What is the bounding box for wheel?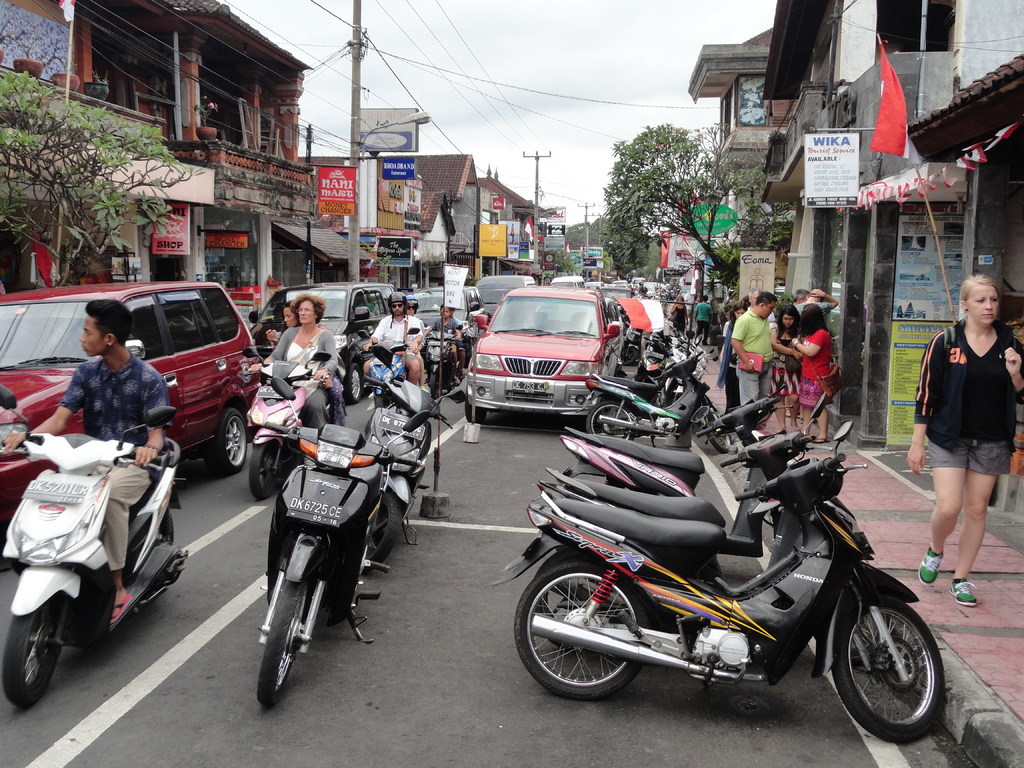
<region>0, 610, 61, 708</region>.
